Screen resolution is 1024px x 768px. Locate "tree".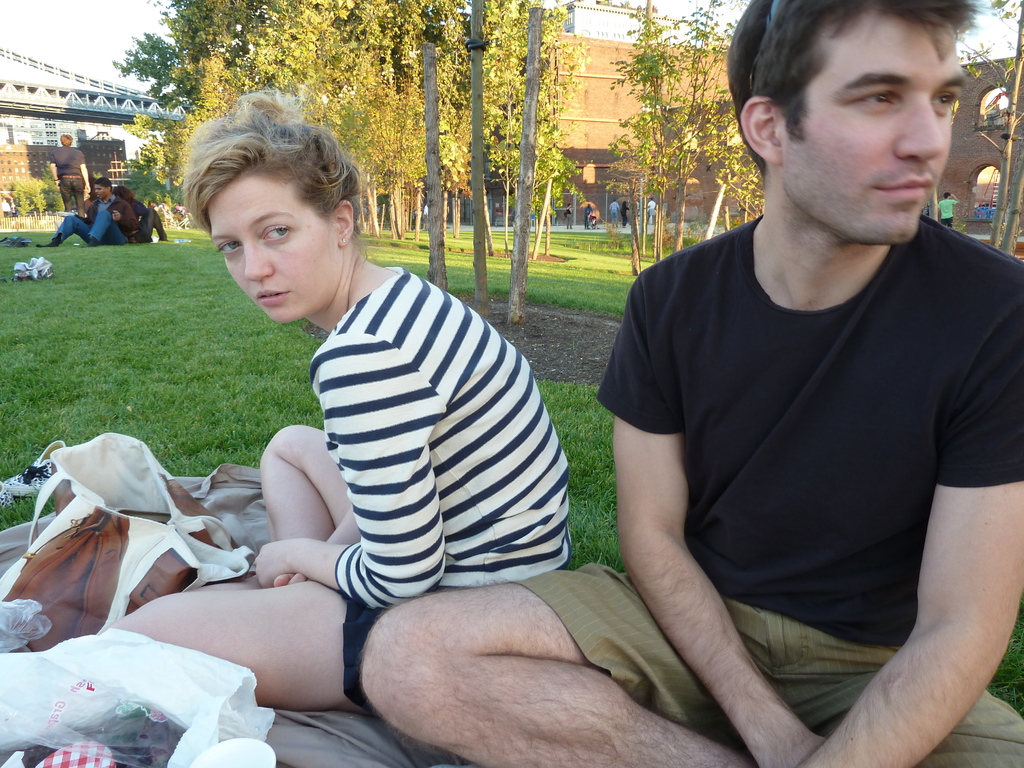
bbox=[416, 0, 576, 228].
